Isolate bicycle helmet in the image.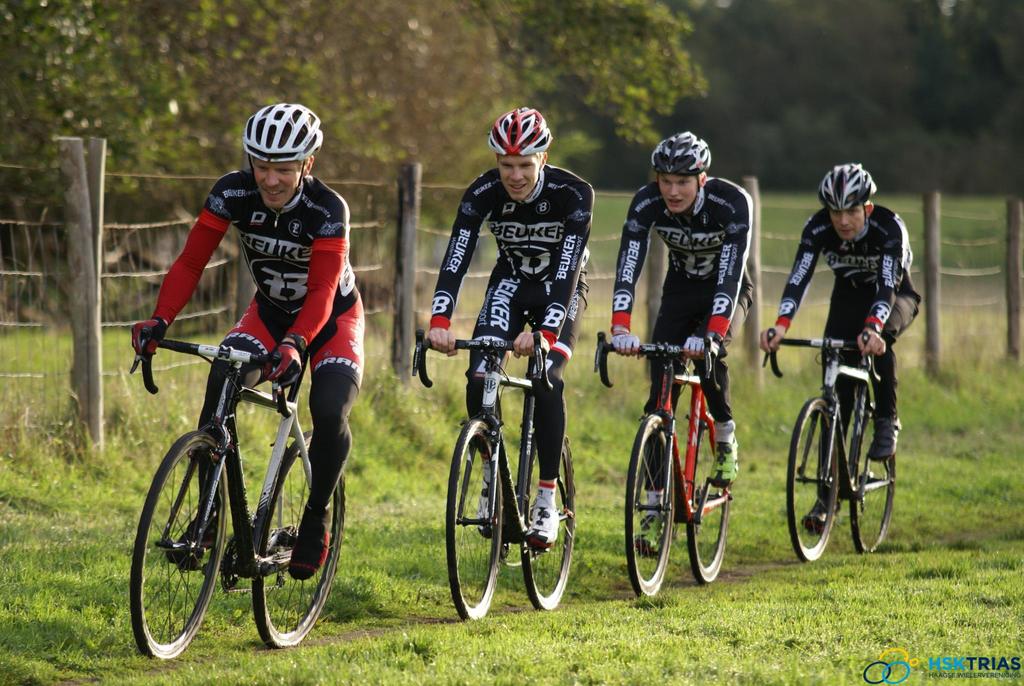
Isolated region: <region>821, 158, 875, 204</region>.
